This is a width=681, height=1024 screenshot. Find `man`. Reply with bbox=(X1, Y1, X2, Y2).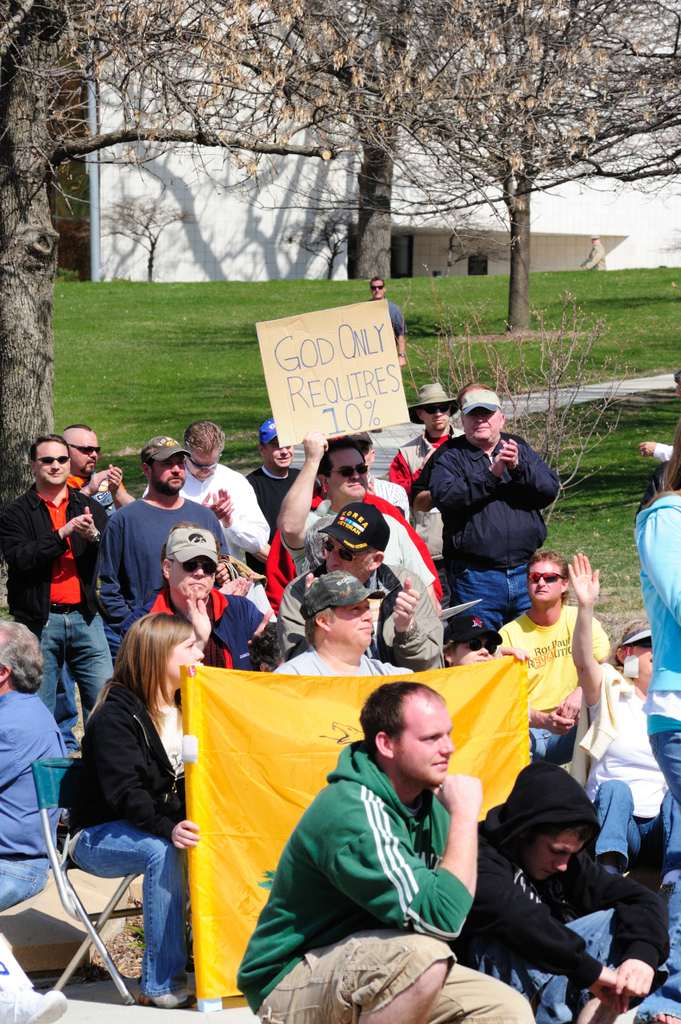
bbox=(148, 522, 278, 668).
